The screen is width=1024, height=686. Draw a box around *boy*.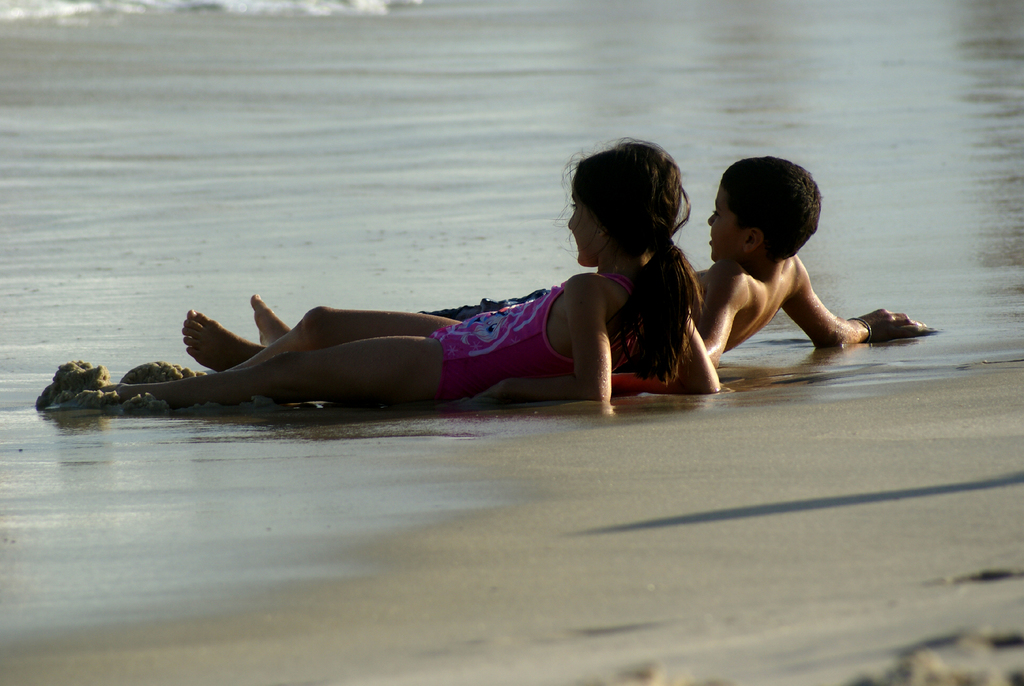
x1=185 y1=151 x2=927 y2=375.
